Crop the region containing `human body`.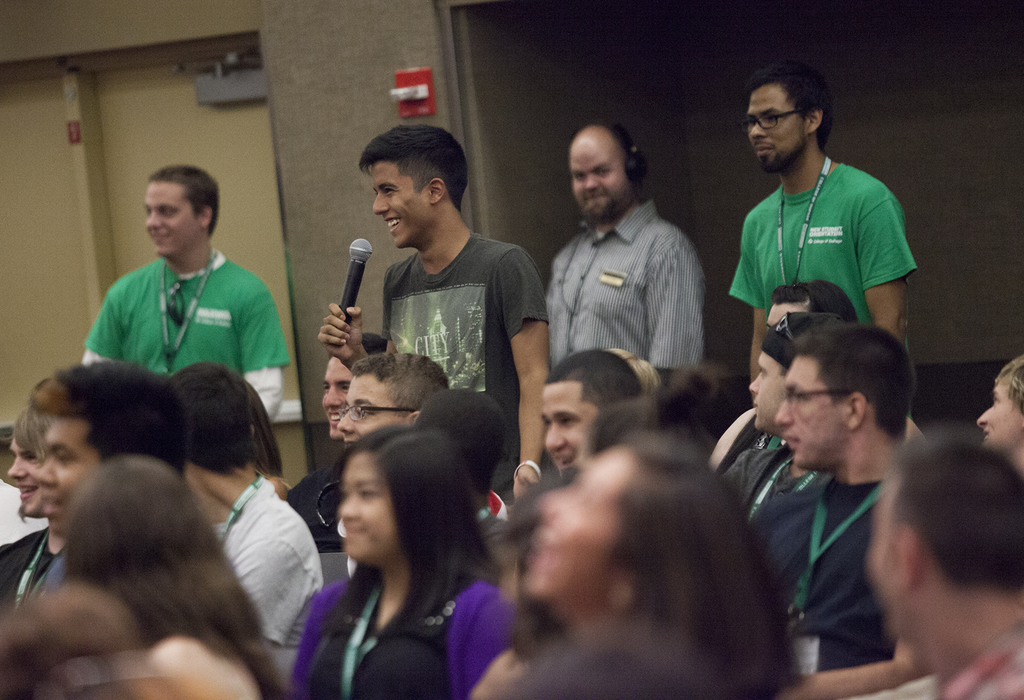
Crop region: Rect(864, 423, 1023, 699).
